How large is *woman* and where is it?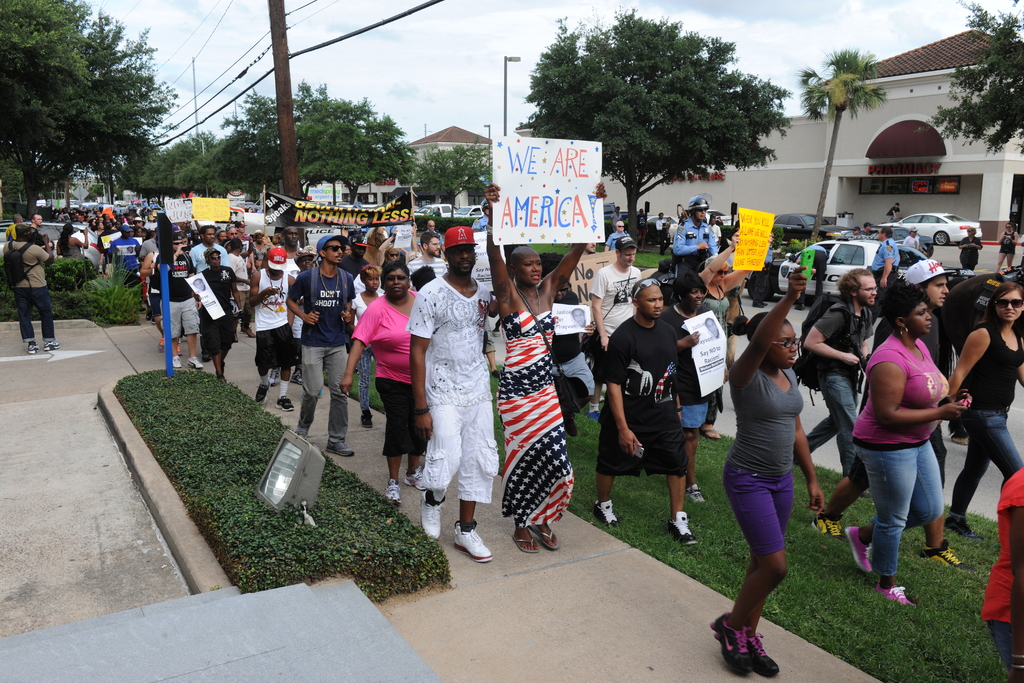
Bounding box: x1=943 y1=282 x2=1023 y2=538.
